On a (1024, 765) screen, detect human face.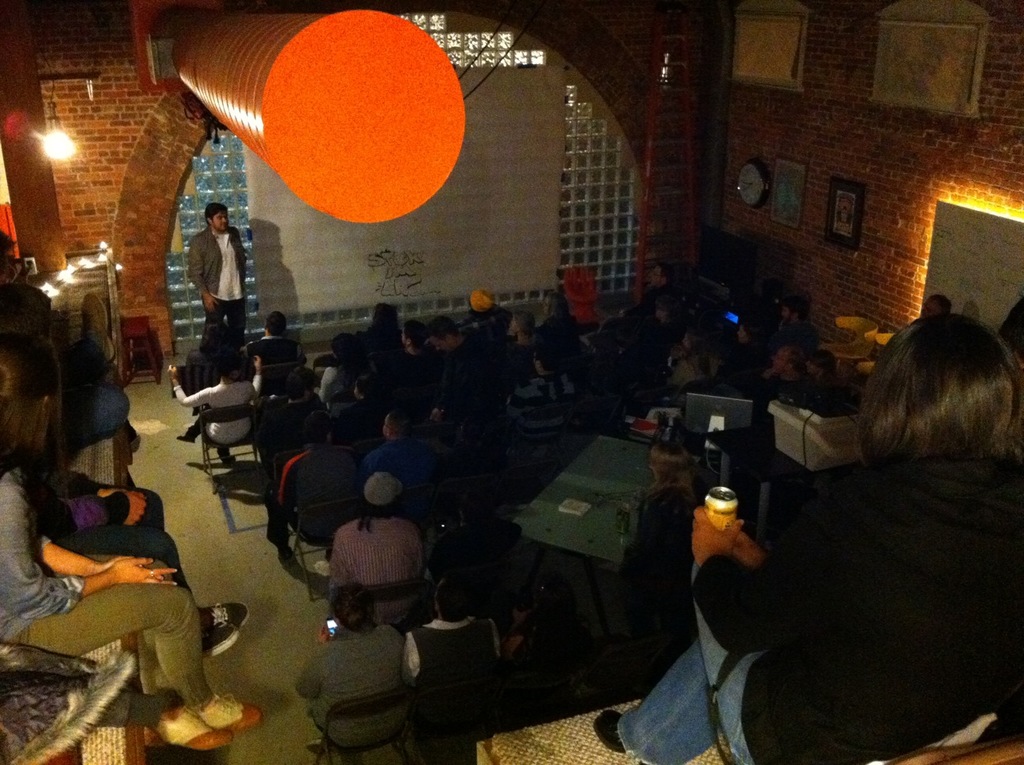
bbox(209, 211, 228, 232).
